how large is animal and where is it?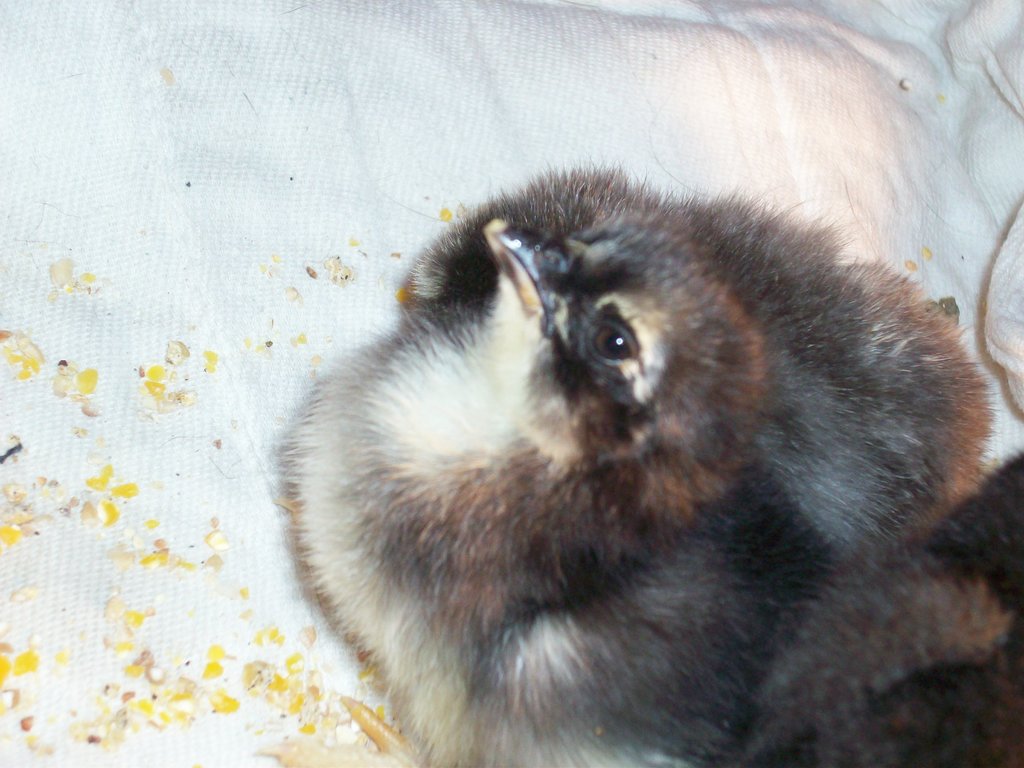
Bounding box: 273:159:1023:764.
